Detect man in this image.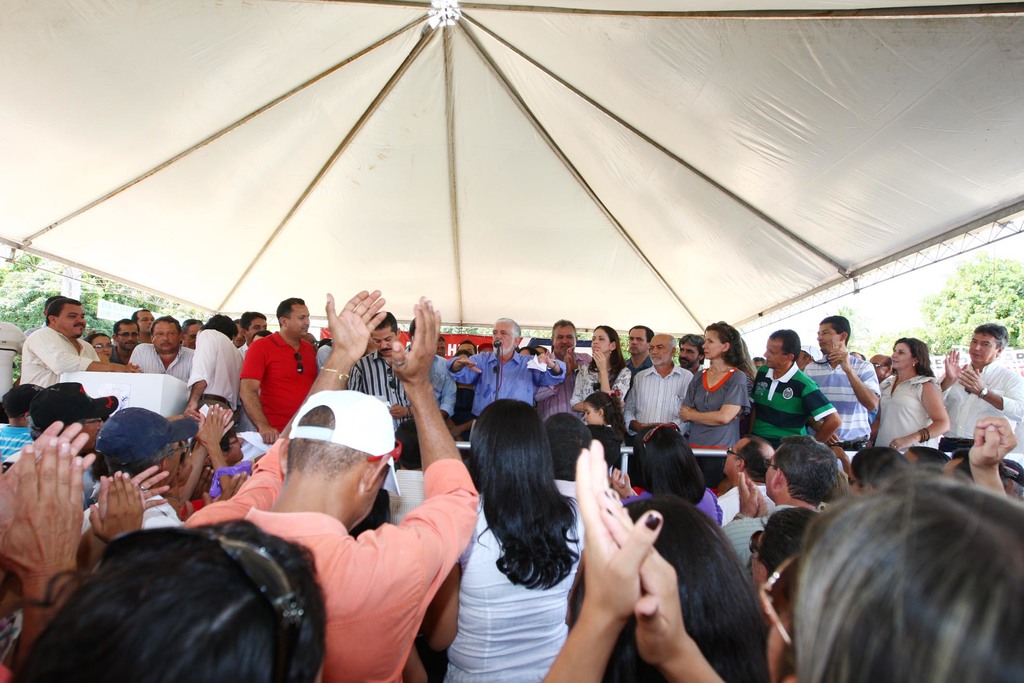
Detection: {"x1": 743, "y1": 324, "x2": 843, "y2": 454}.
